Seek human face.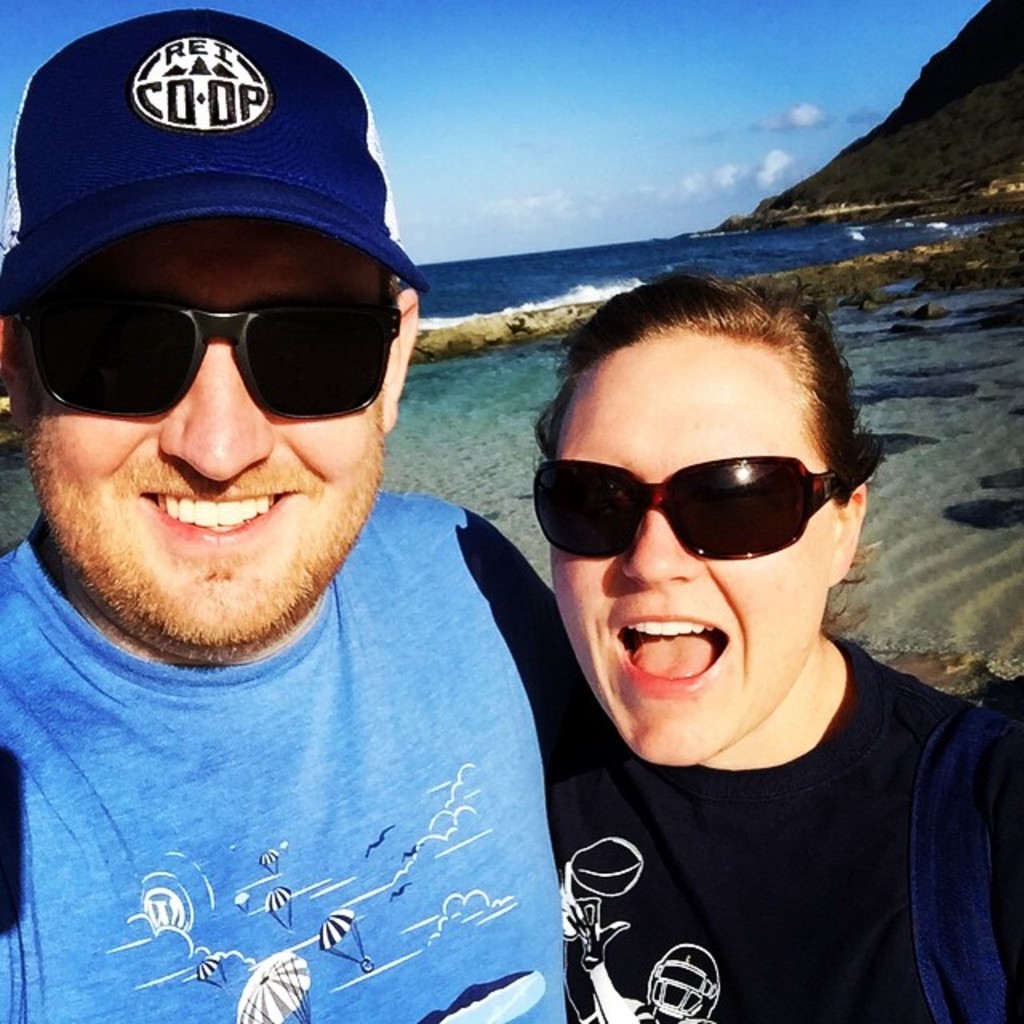
[6, 213, 381, 656].
